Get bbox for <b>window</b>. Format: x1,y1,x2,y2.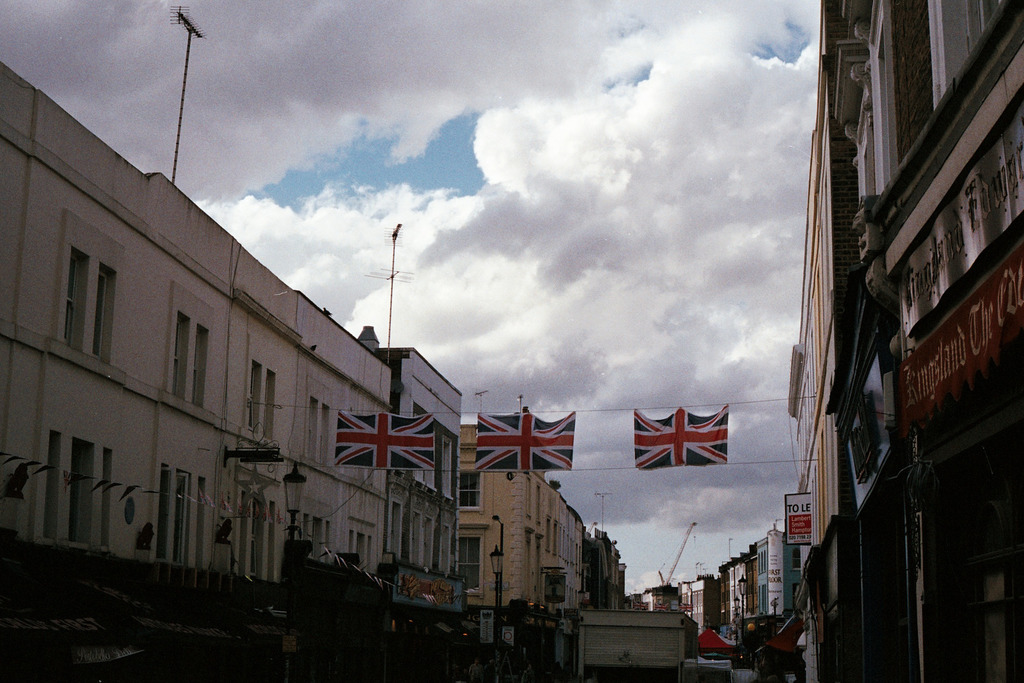
307,395,315,462.
